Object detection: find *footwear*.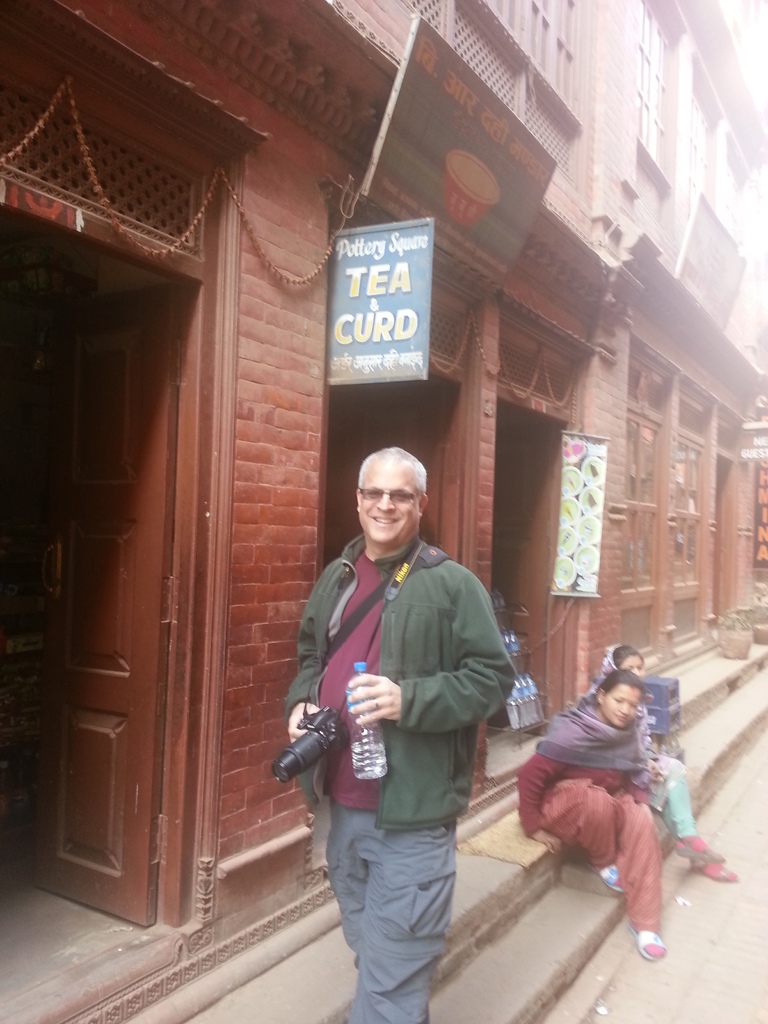
628/921/666/959.
